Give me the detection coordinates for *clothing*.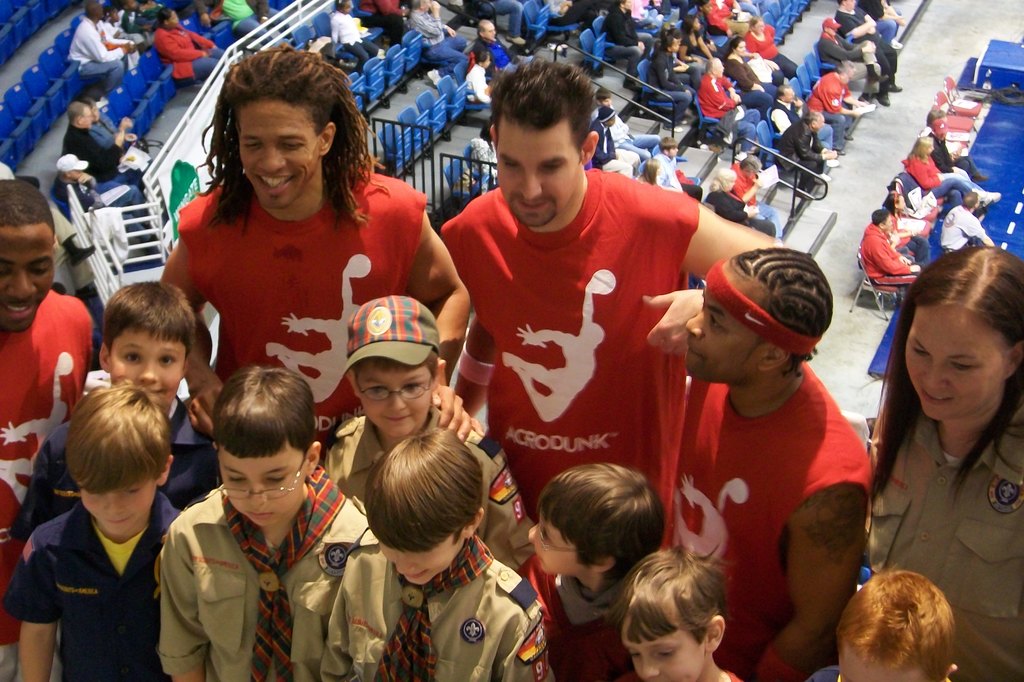
BBox(0, 287, 95, 560).
